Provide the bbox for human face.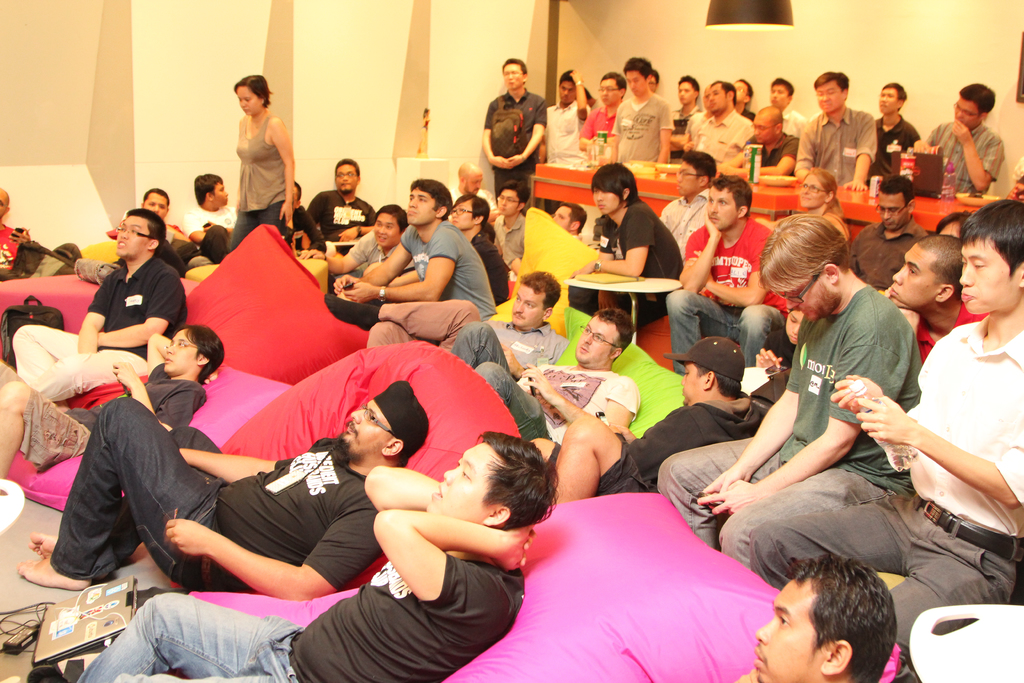
select_region(504, 63, 523, 85).
